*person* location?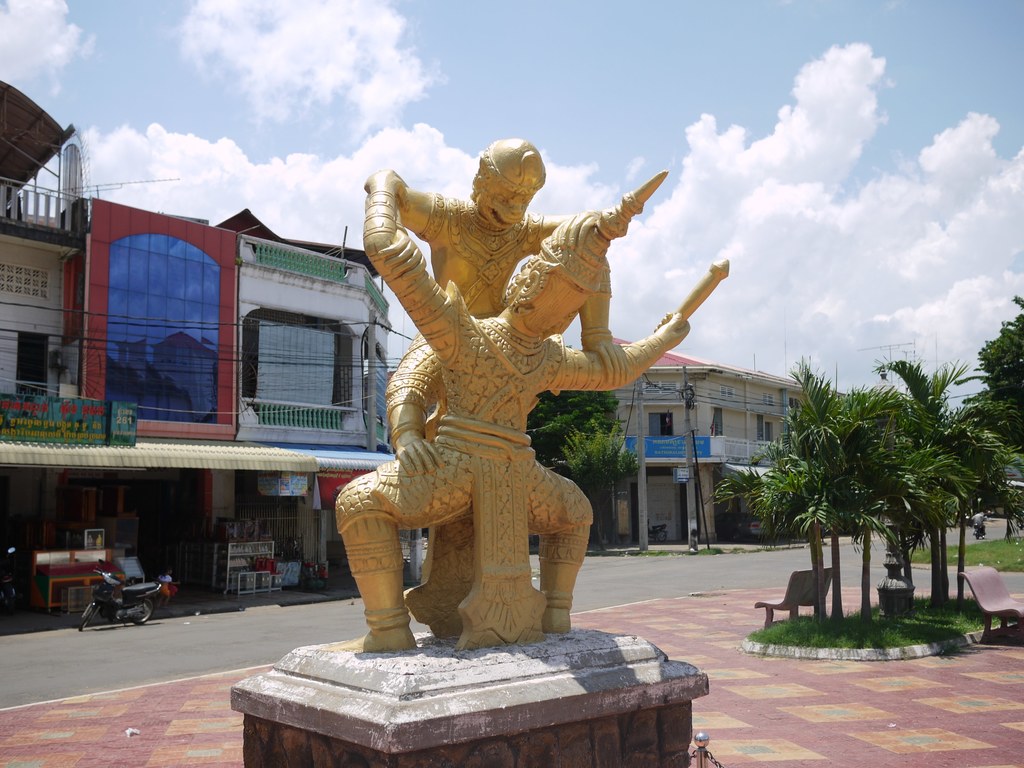
Rect(318, 164, 700, 653)
